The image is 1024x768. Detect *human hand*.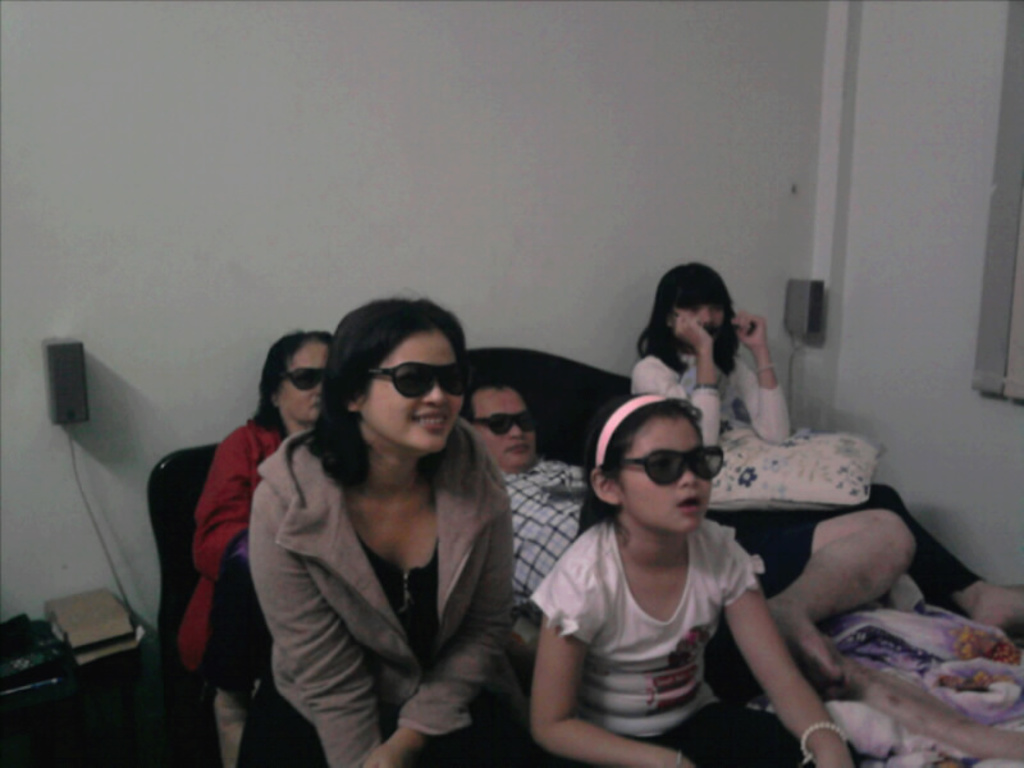
Detection: 672 314 710 346.
